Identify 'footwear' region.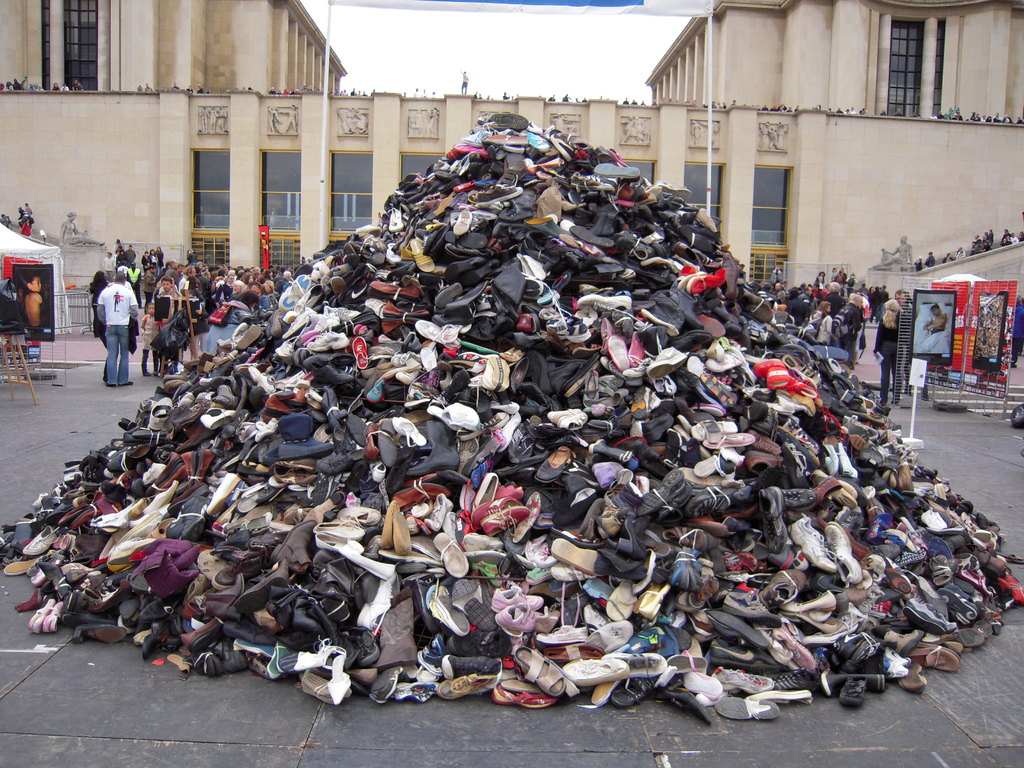
Region: left=138, top=351, right=150, bottom=376.
